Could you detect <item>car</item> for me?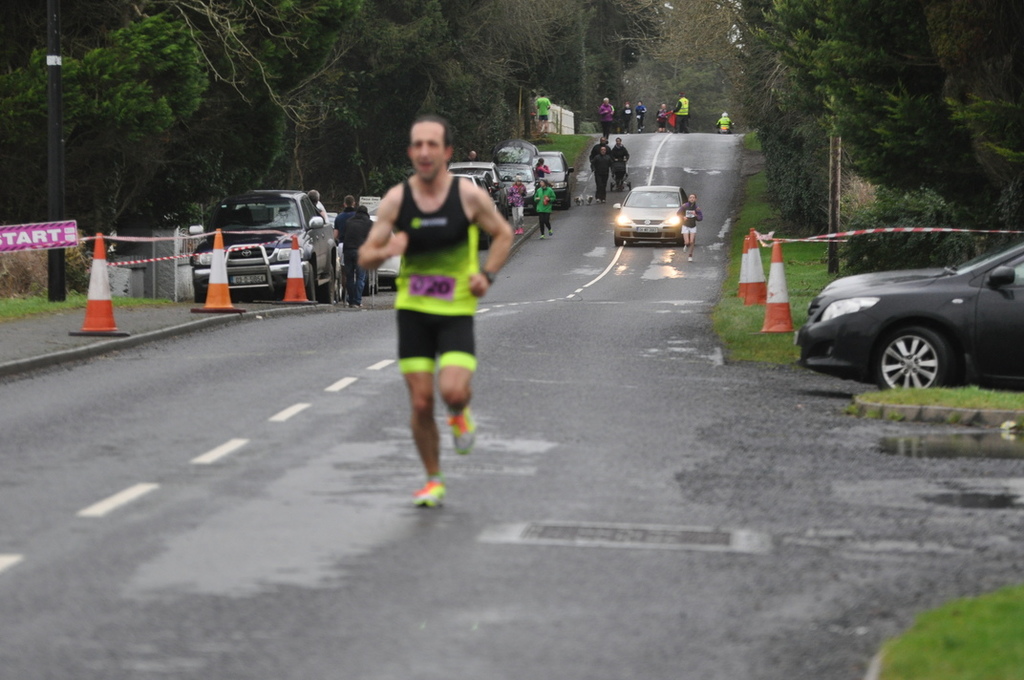
Detection result: l=355, t=191, r=395, b=280.
